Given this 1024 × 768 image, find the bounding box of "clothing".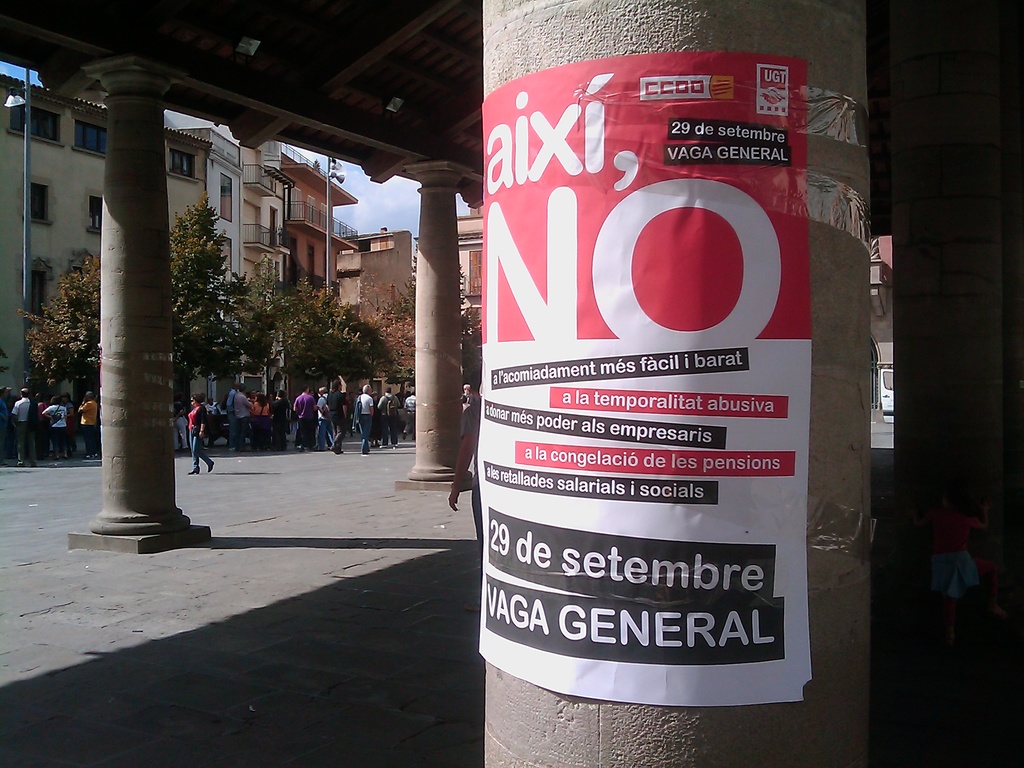
<box>293,392,317,444</box>.
